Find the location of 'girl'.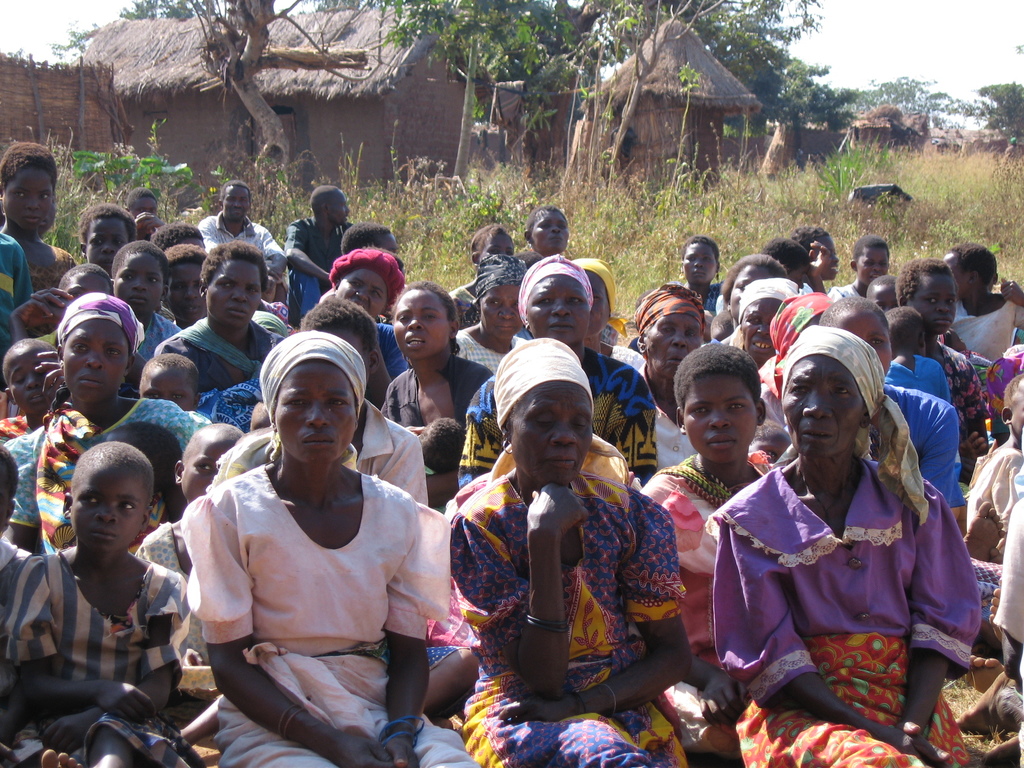
Location: box(4, 437, 184, 767).
